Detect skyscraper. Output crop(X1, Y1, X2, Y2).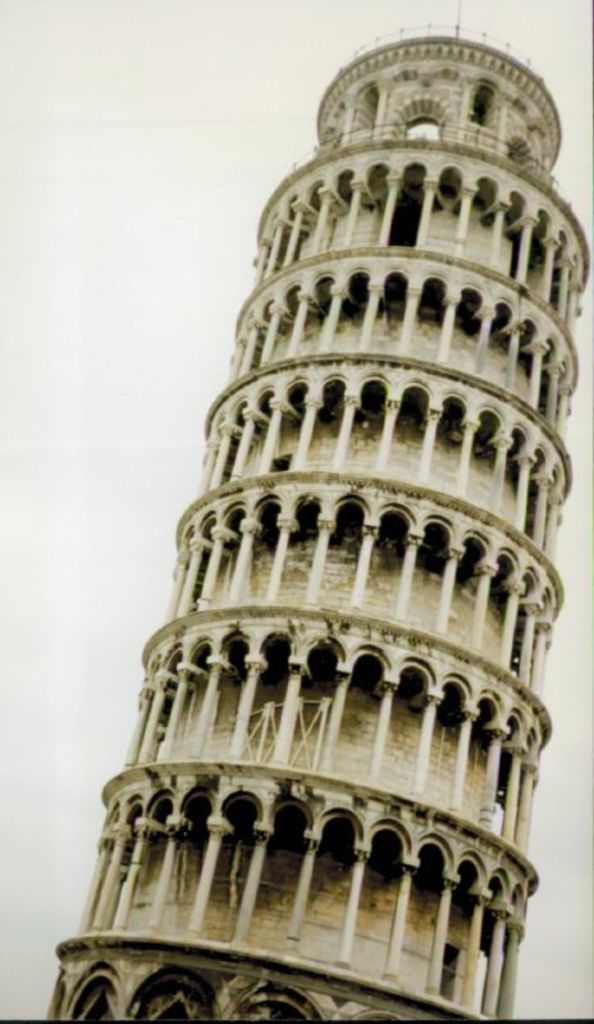
crop(74, 115, 577, 1023).
